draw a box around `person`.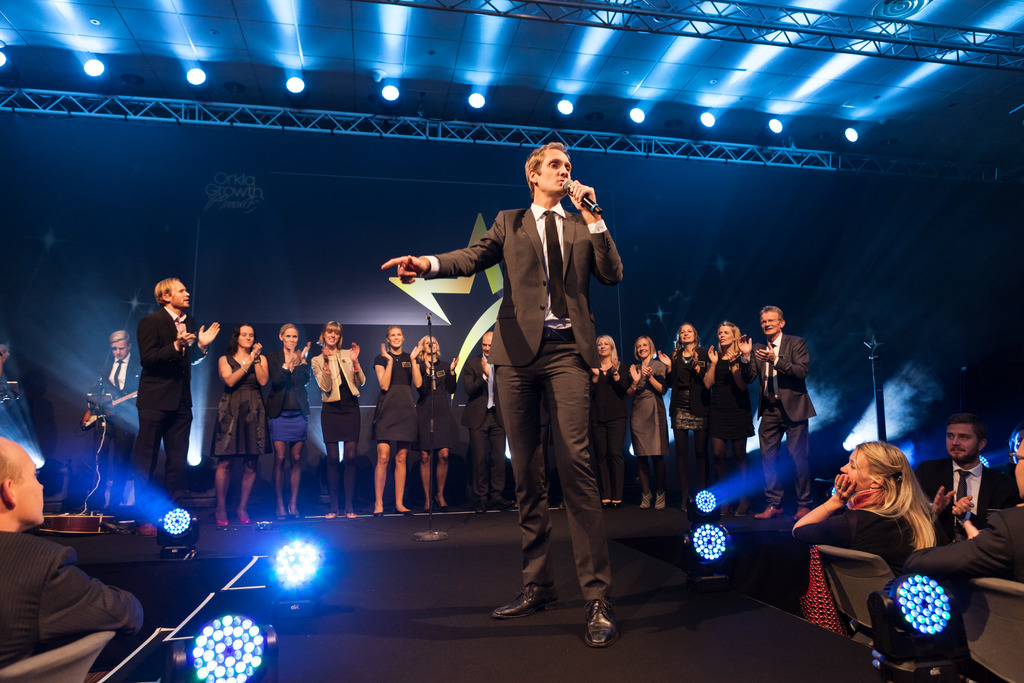
(786,439,940,578).
